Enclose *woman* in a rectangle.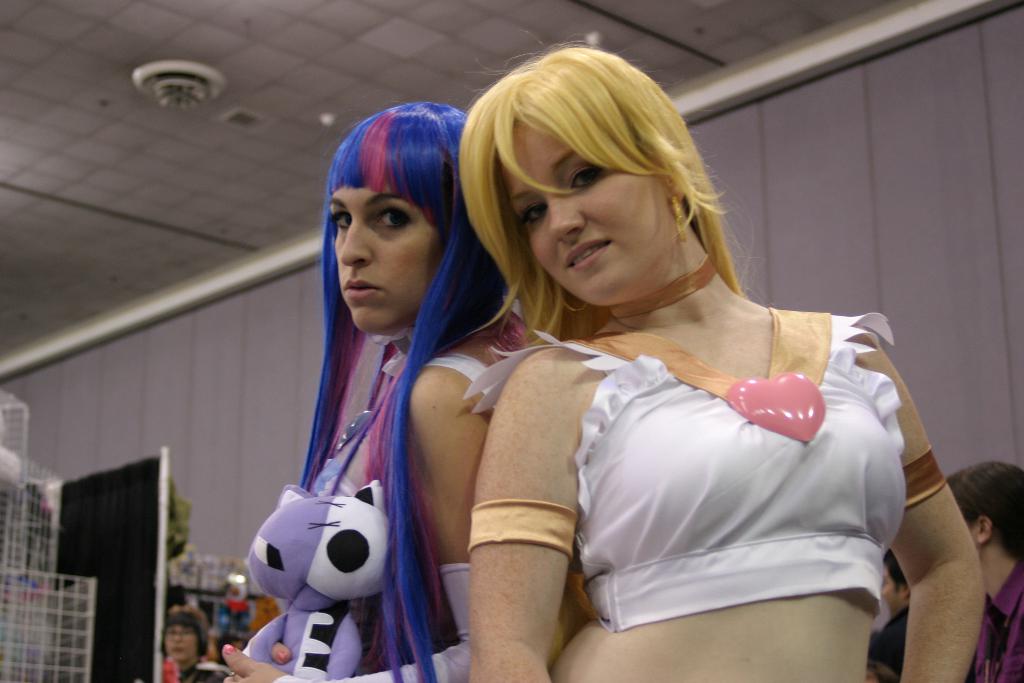
box=[458, 26, 986, 682].
